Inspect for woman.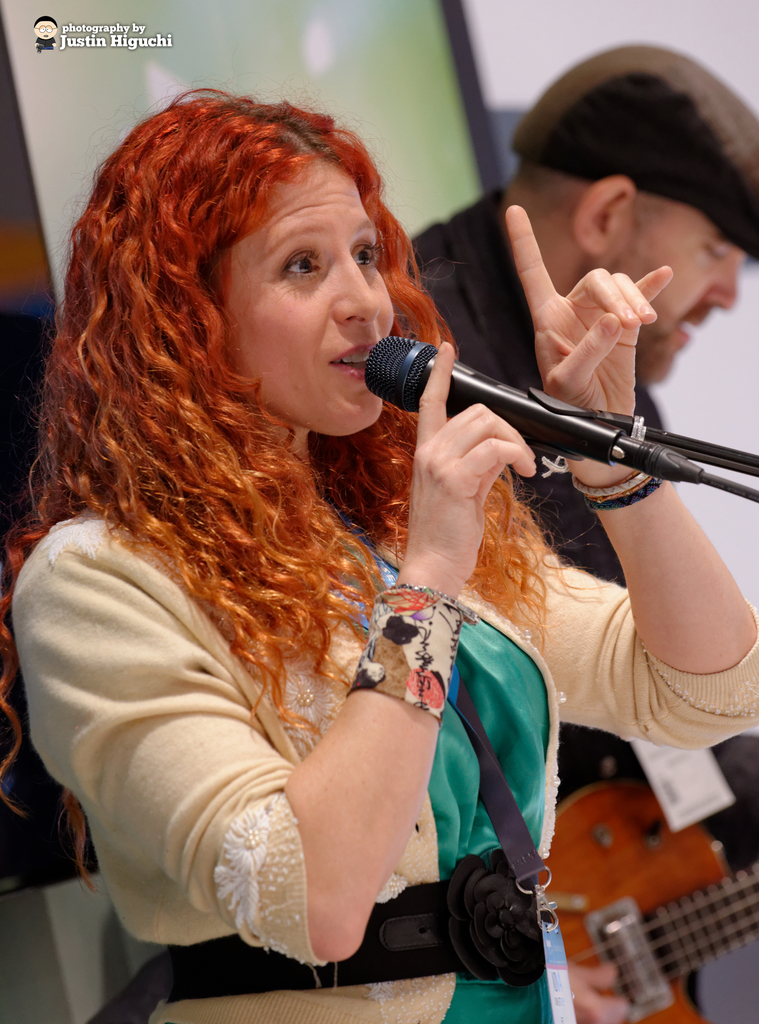
Inspection: [x1=82, y1=93, x2=626, y2=1018].
